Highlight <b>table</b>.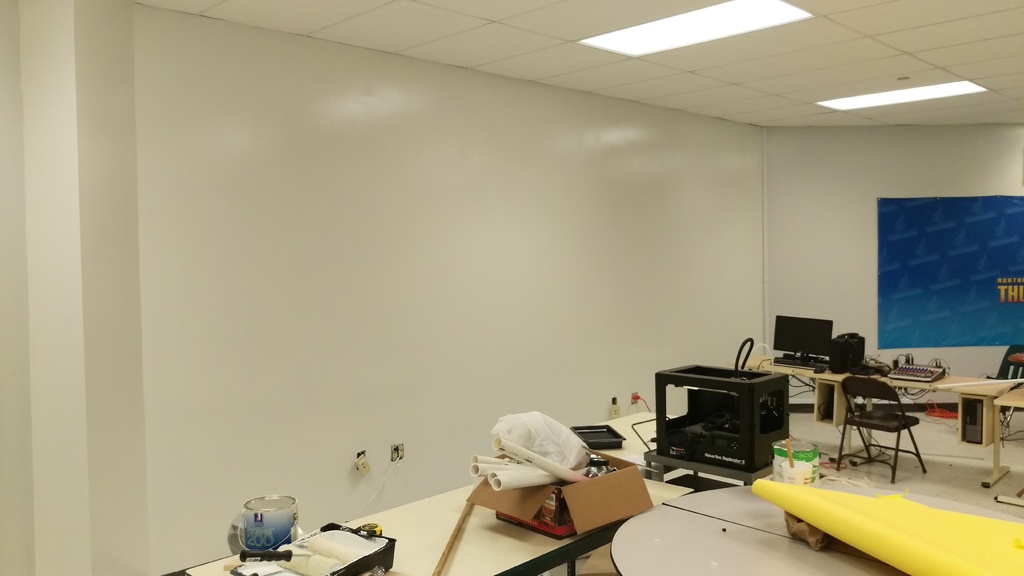
Highlighted region: x1=993, y1=387, x2=1023, y2=492.
